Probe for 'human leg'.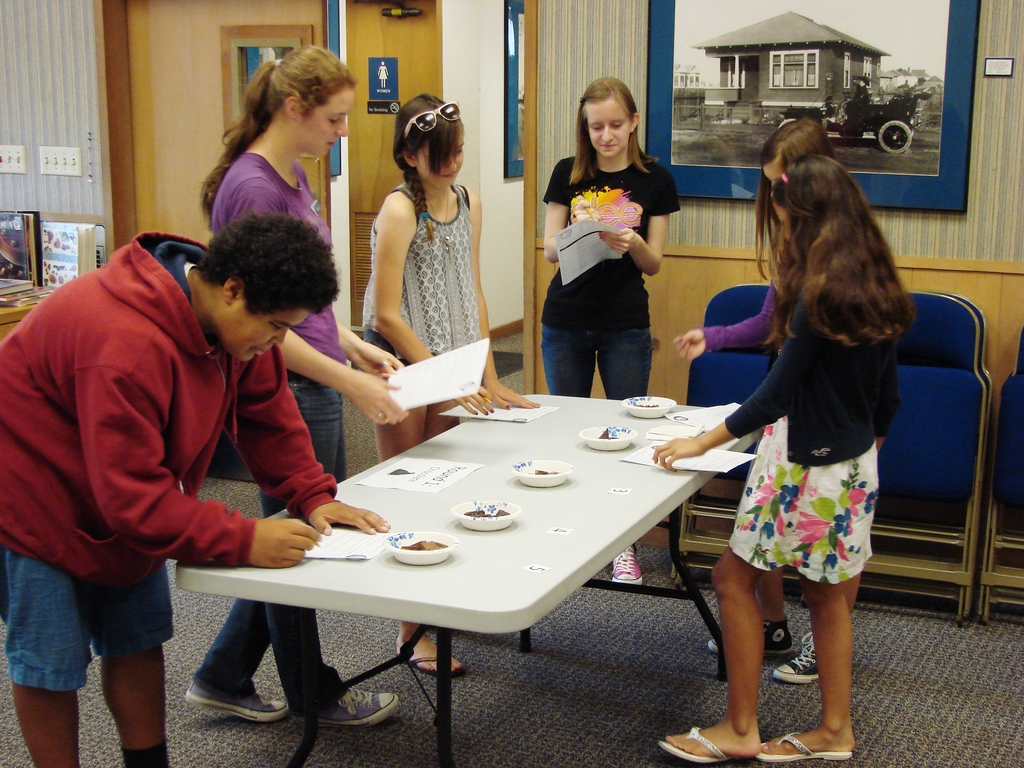
Probe result: {"left": 758, "top": 582, "right": 854, "bottom": 760}.
